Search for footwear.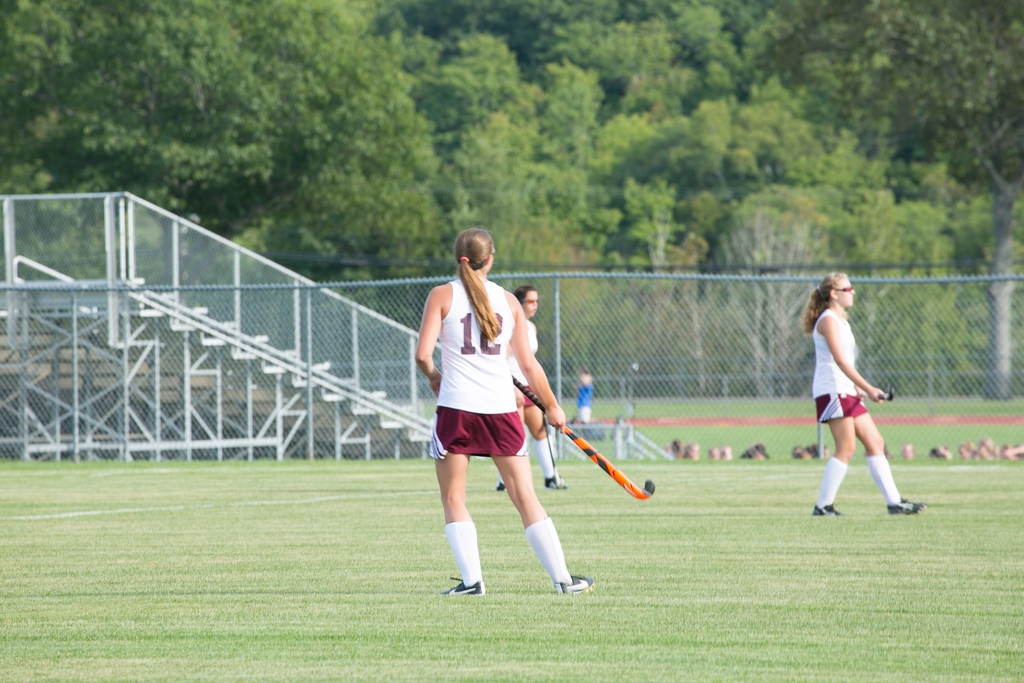
Found at 808 498 845 521.
